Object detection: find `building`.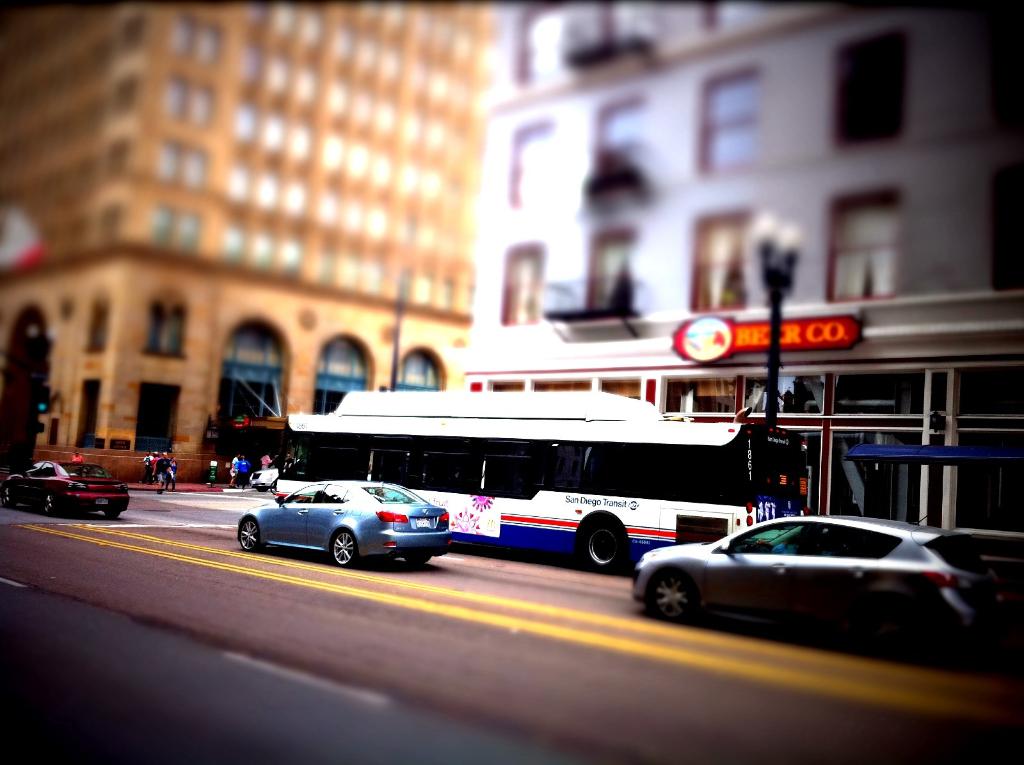
(left=457, top=0, right=1023, bottom=551).
